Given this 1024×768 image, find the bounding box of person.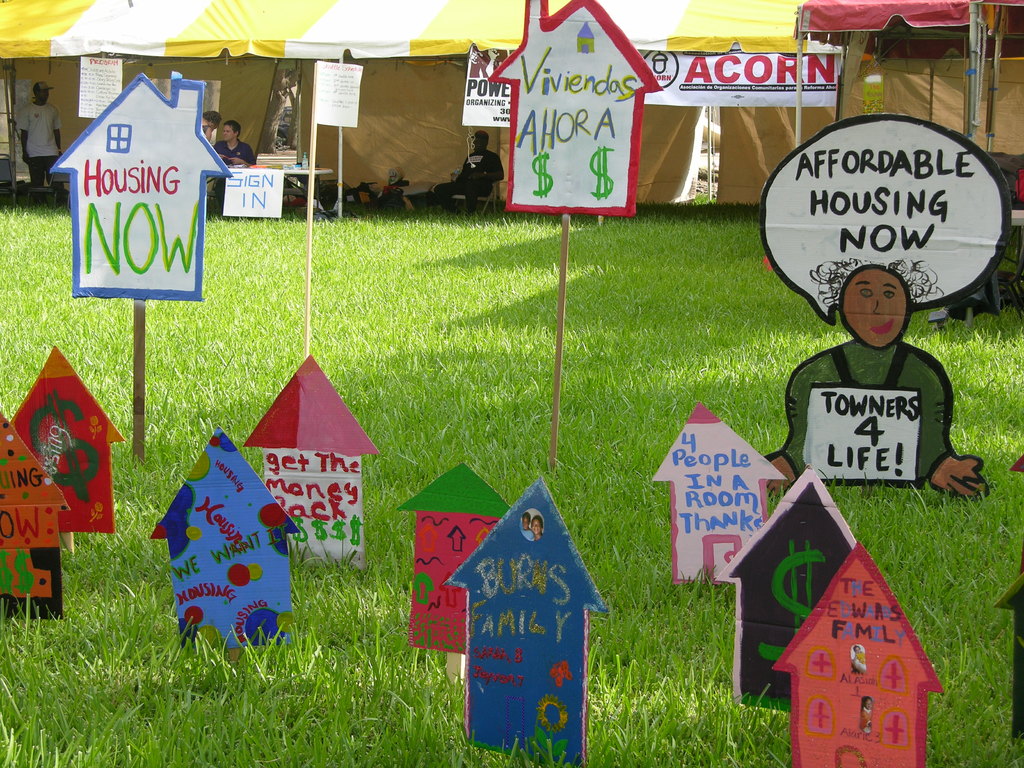
x1=17 y1=84 x2=63 y2=187.
